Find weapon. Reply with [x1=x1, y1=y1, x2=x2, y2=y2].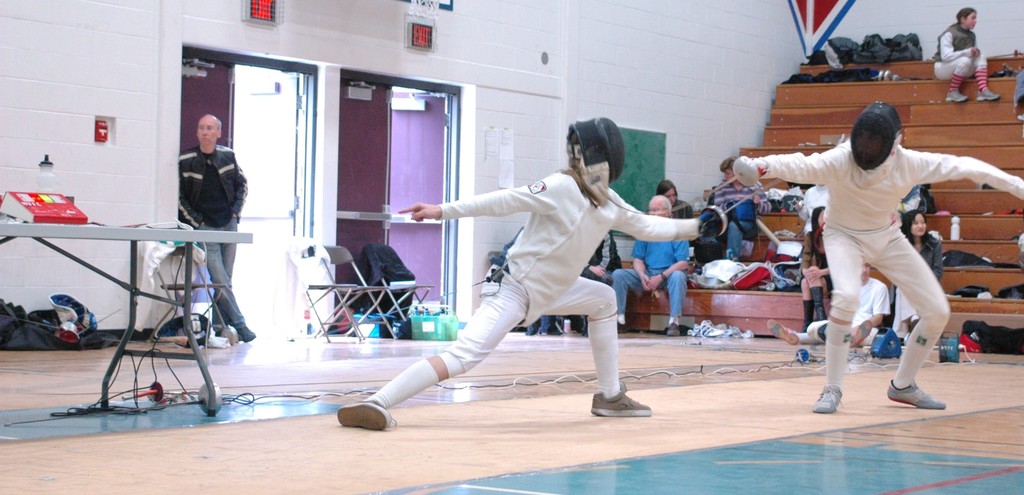
[x1=594, y1=155, x2=764, y2=215].
